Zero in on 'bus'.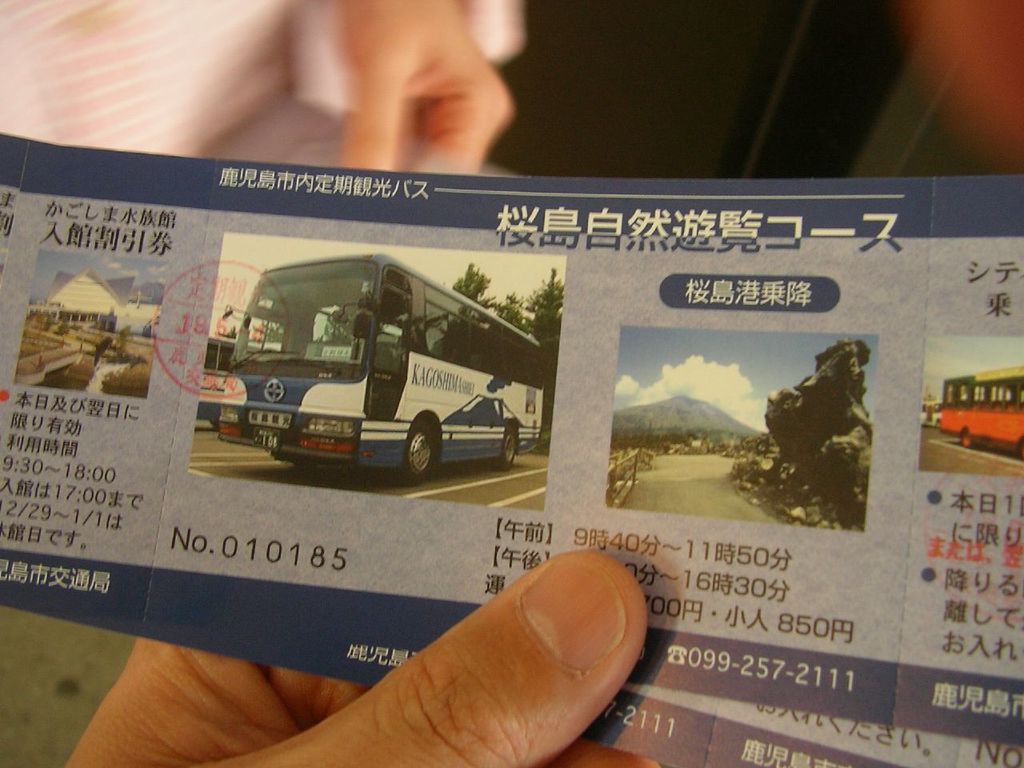
Zeroed in: Rect(917, 402, 946, 430).
